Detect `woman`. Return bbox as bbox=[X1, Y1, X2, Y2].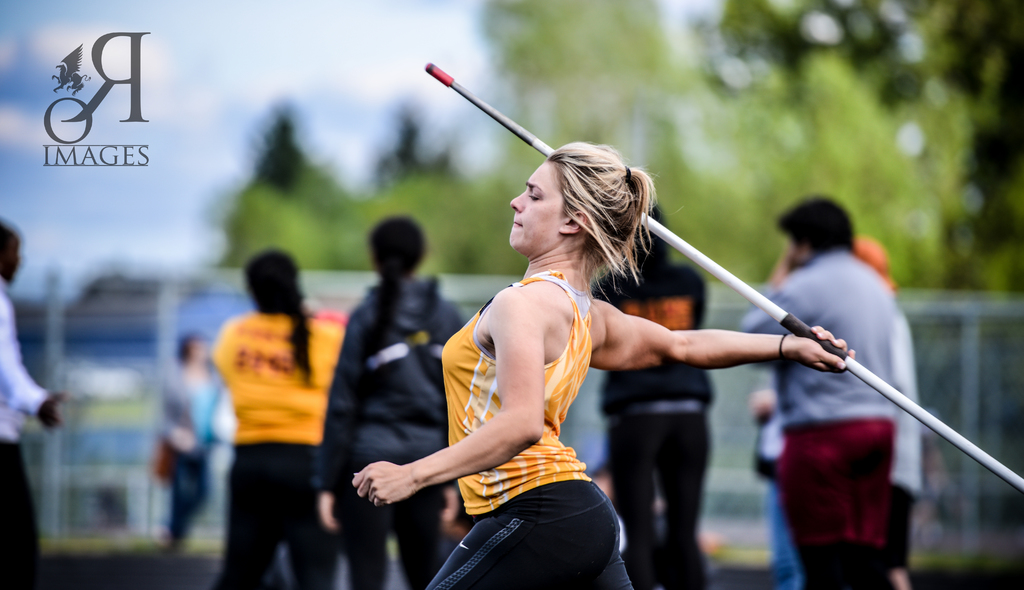
bbox=[352, 134, 861, 589].
